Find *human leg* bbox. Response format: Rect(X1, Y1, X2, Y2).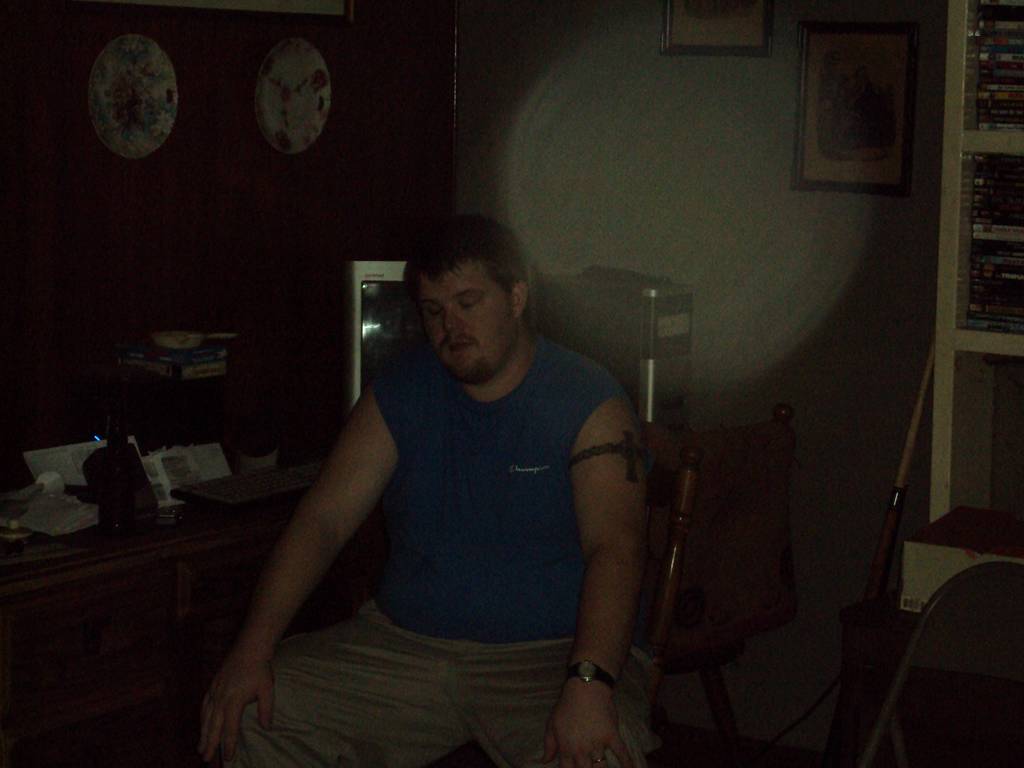
Rect(226, 610, 452, 767).
